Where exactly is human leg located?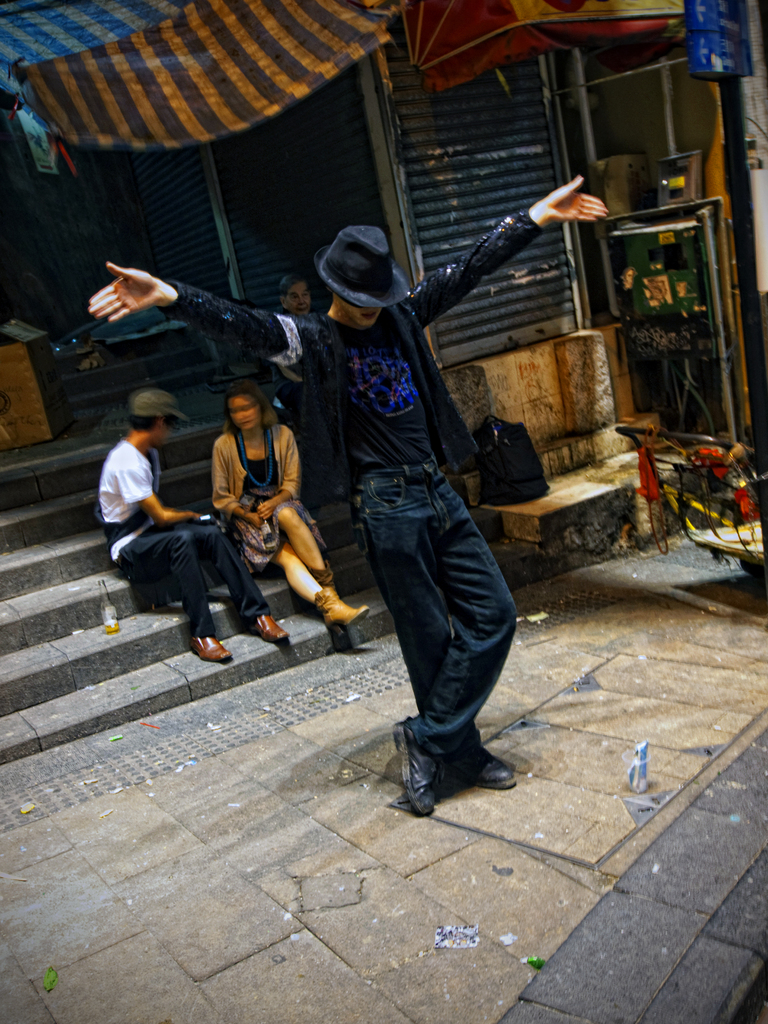
Its bounding box is {"x1": 268, "y1": 501, "x2": 355, "y2": 644}.
